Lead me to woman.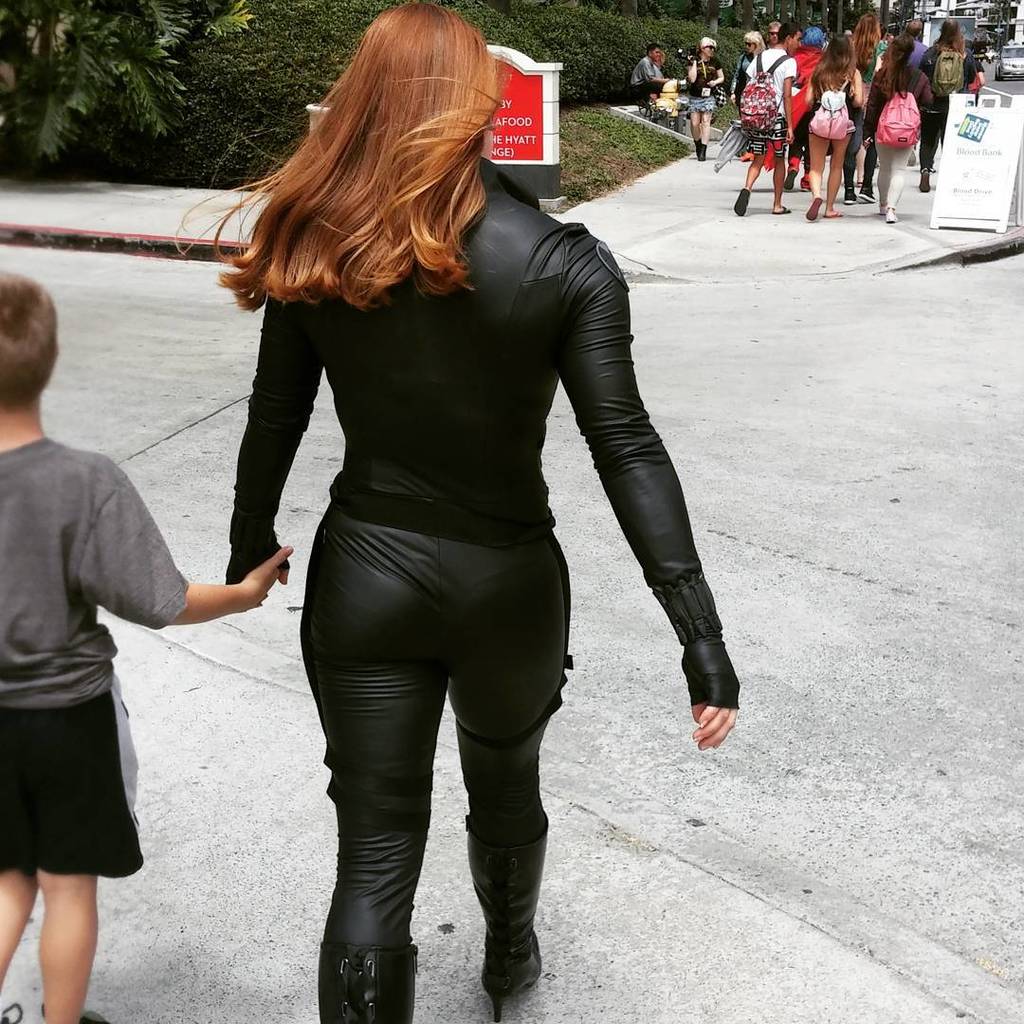
Lead to <box>921,18,984,192</box>.
